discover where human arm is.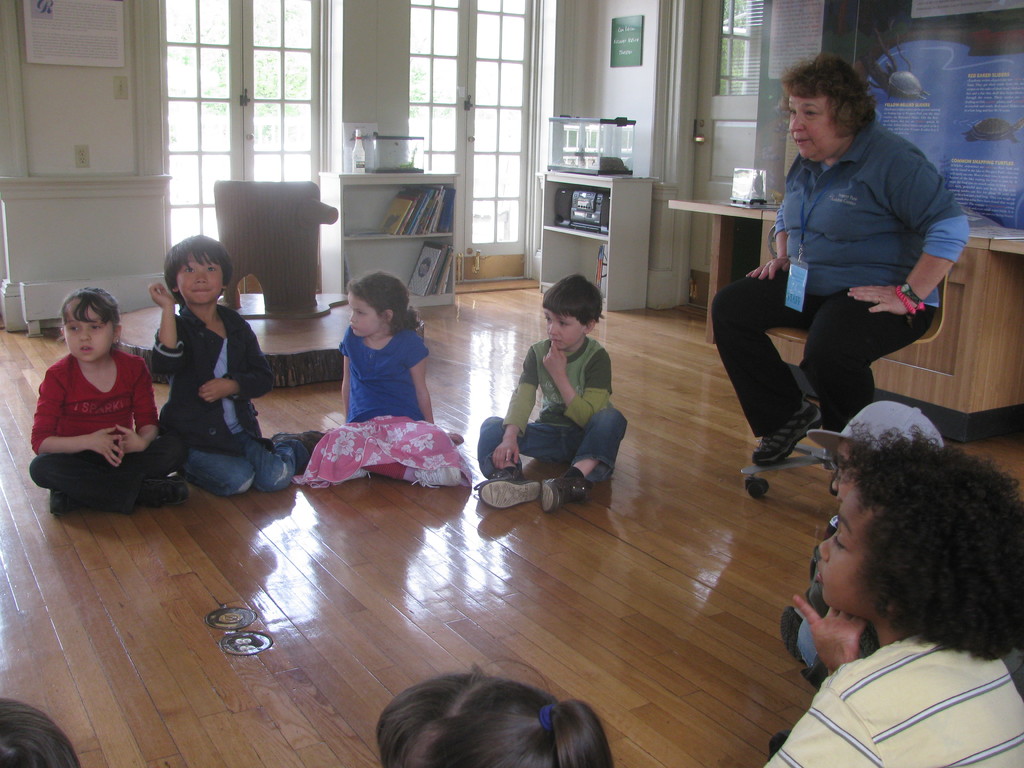
Discovered at bbox=(744, 200, 796, 280).
